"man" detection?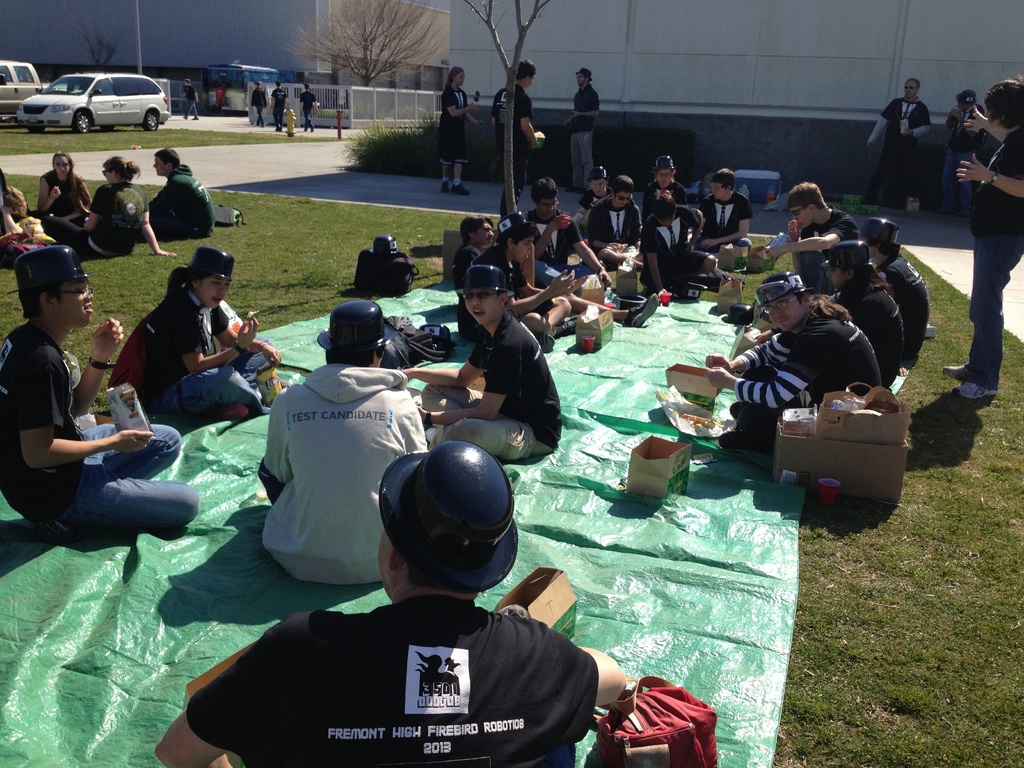
pyautogui.locateOnScreen(564, 66, 598, 196)
